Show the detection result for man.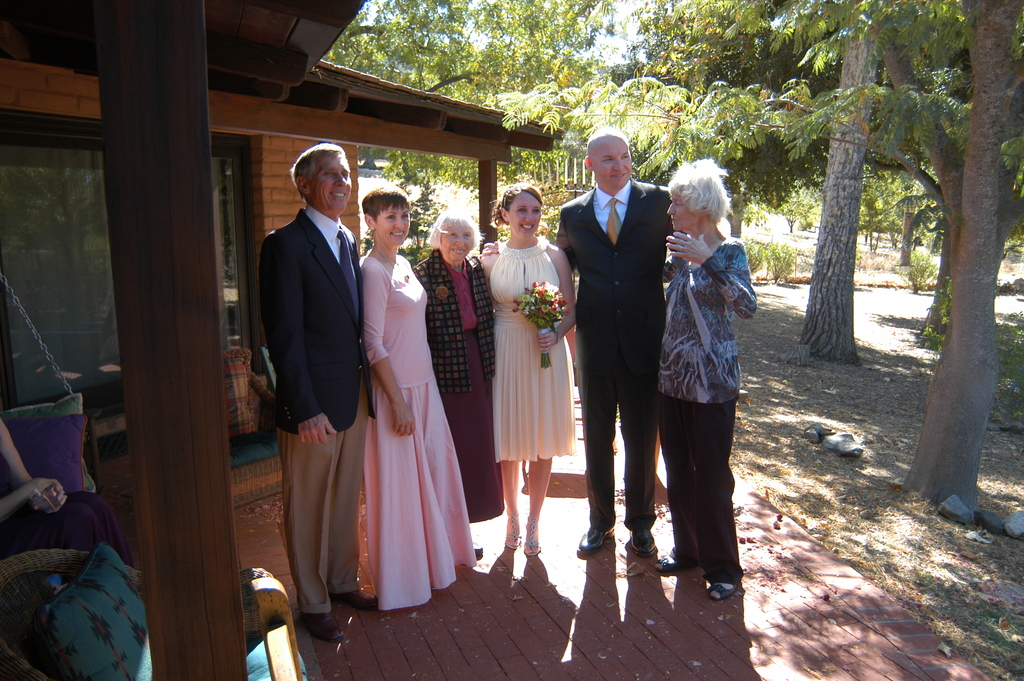
{"left": 552, "top": 131, "right": 694, "bottom": 559}.
